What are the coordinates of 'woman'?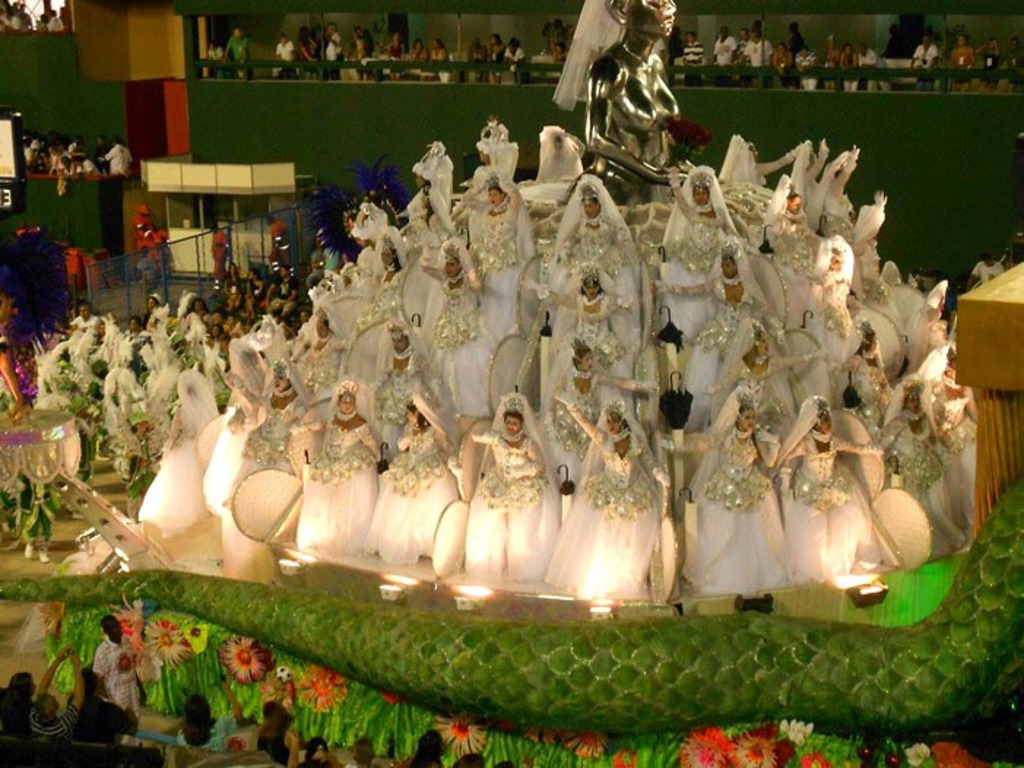
361:403:456:567.
